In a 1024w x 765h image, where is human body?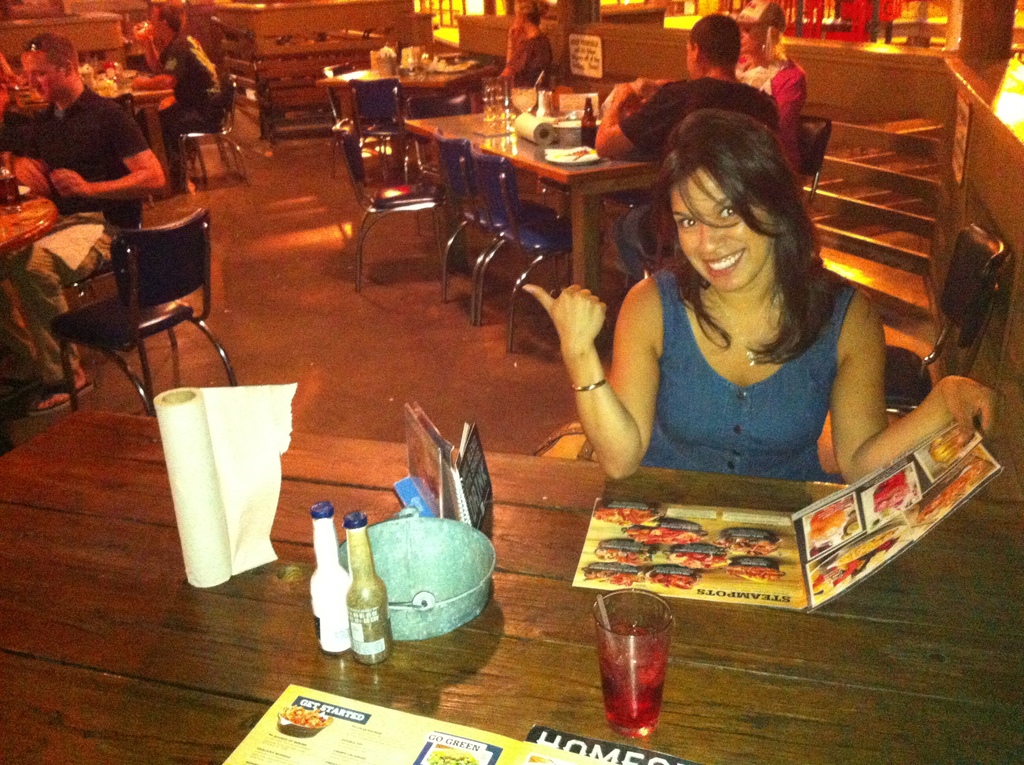
497:12:561:97.
